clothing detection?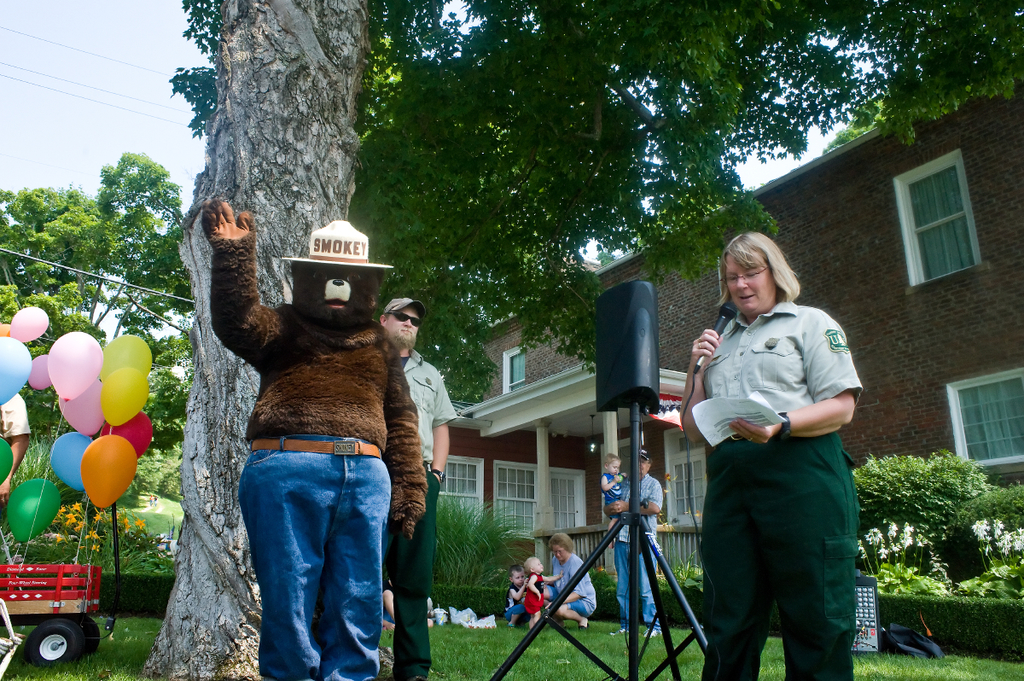
rect(683, 263, 880, 663)
